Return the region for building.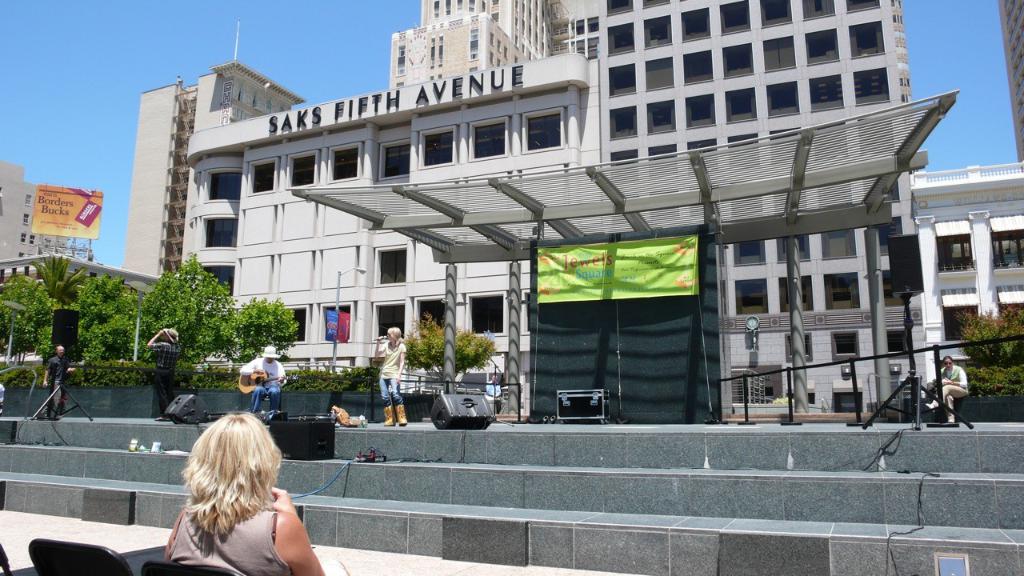
box(123, 81, 198, 295).
